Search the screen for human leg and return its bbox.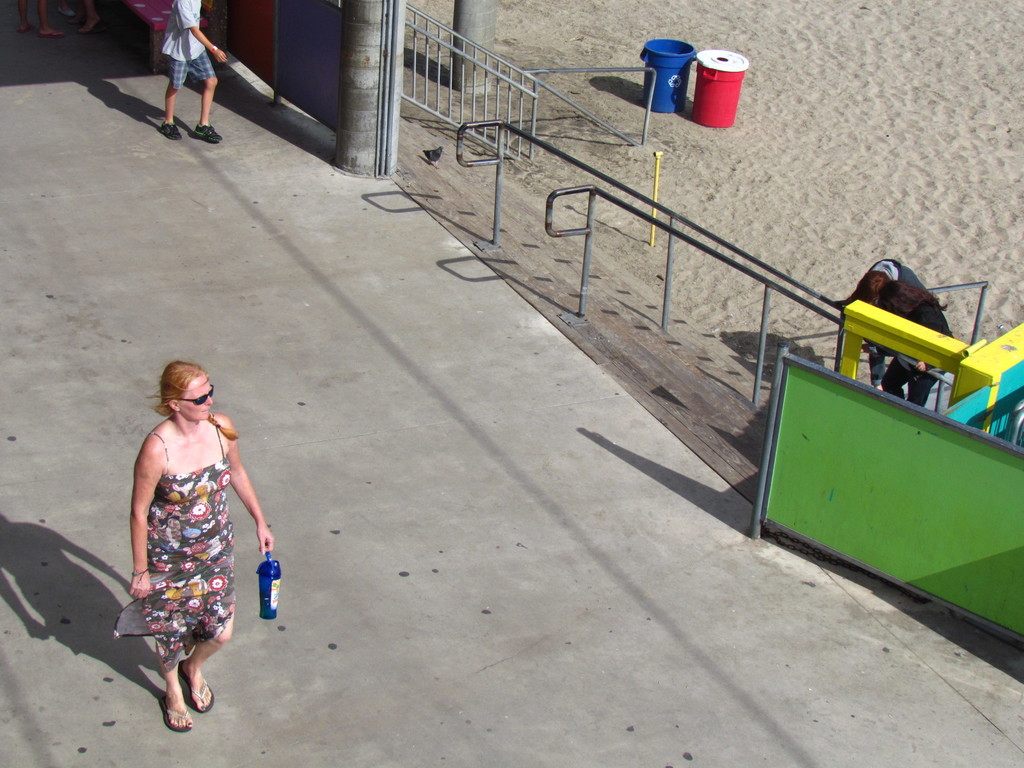
Found: 194,580,239,719.
